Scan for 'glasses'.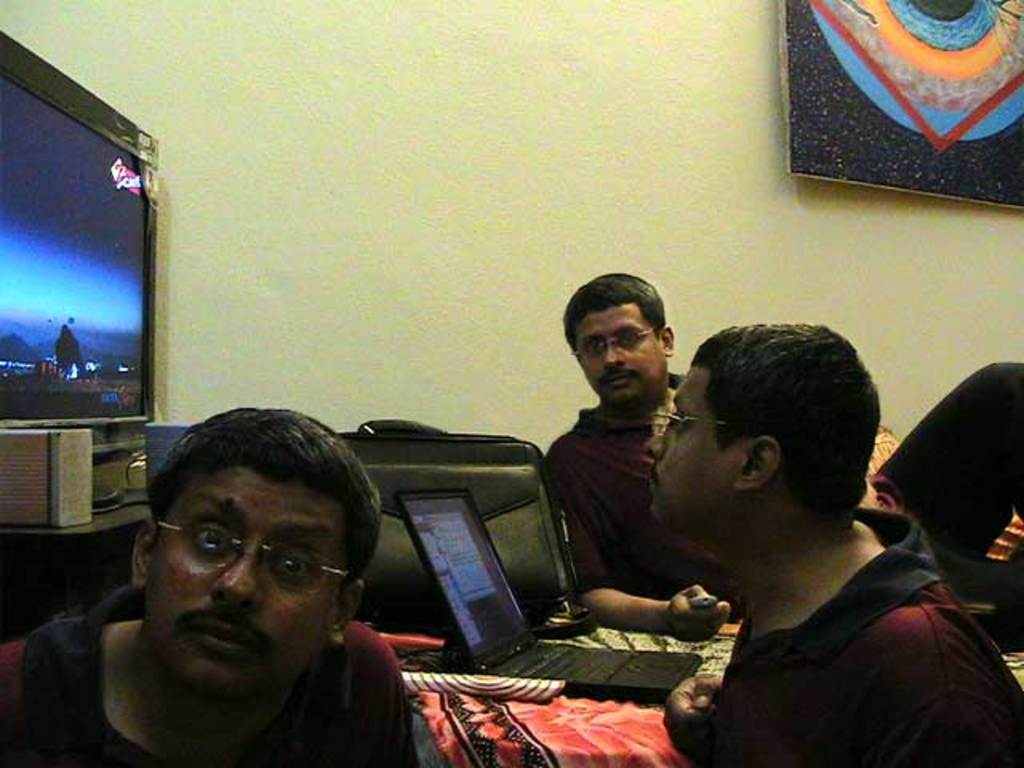
Scan result: <box>659,411,758,443</box>.
